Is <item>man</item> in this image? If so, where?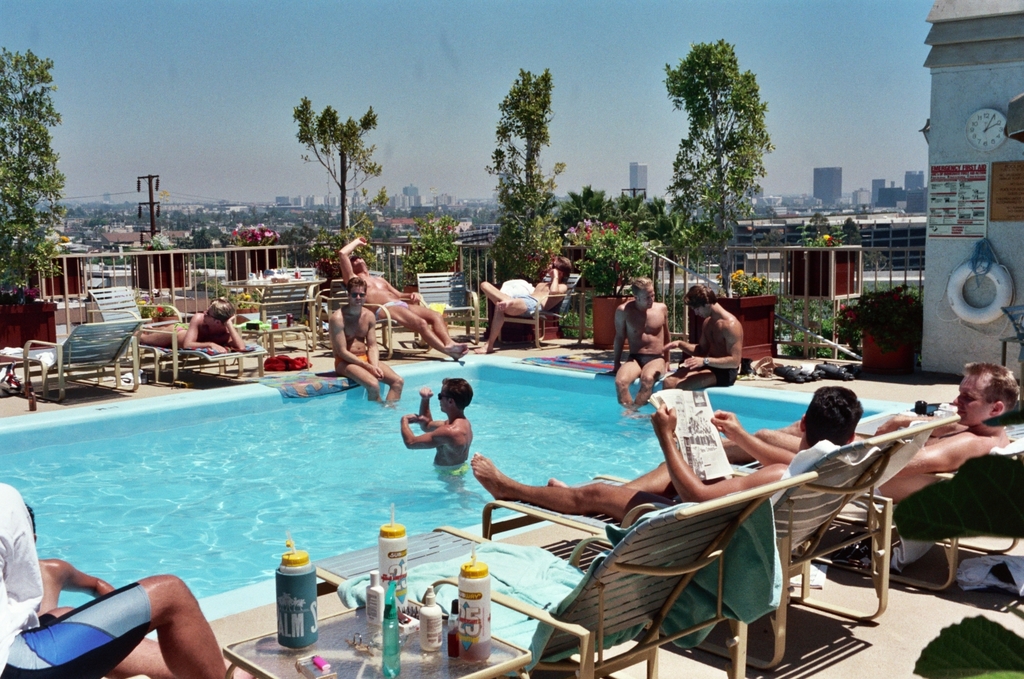
Yes, at 399,375,476,507.
